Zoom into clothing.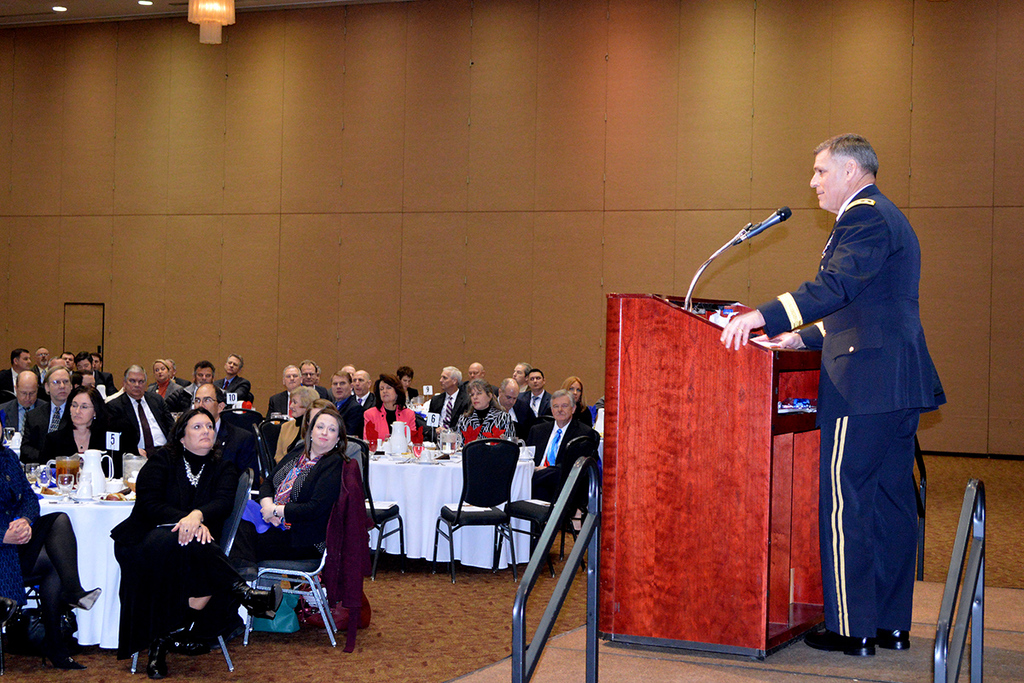
Zoom target: <region>34, 429, 128, 484</region>.
